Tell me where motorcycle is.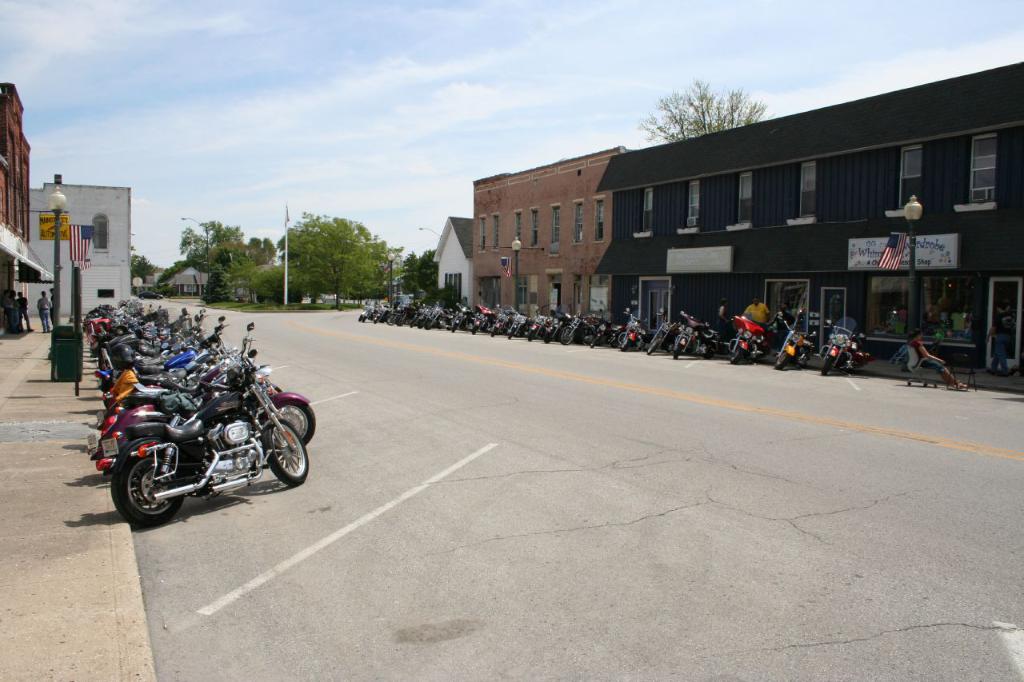
motorcycle is at {"left": 474, "top": 297, "right": 491, "bottom": 329}.
